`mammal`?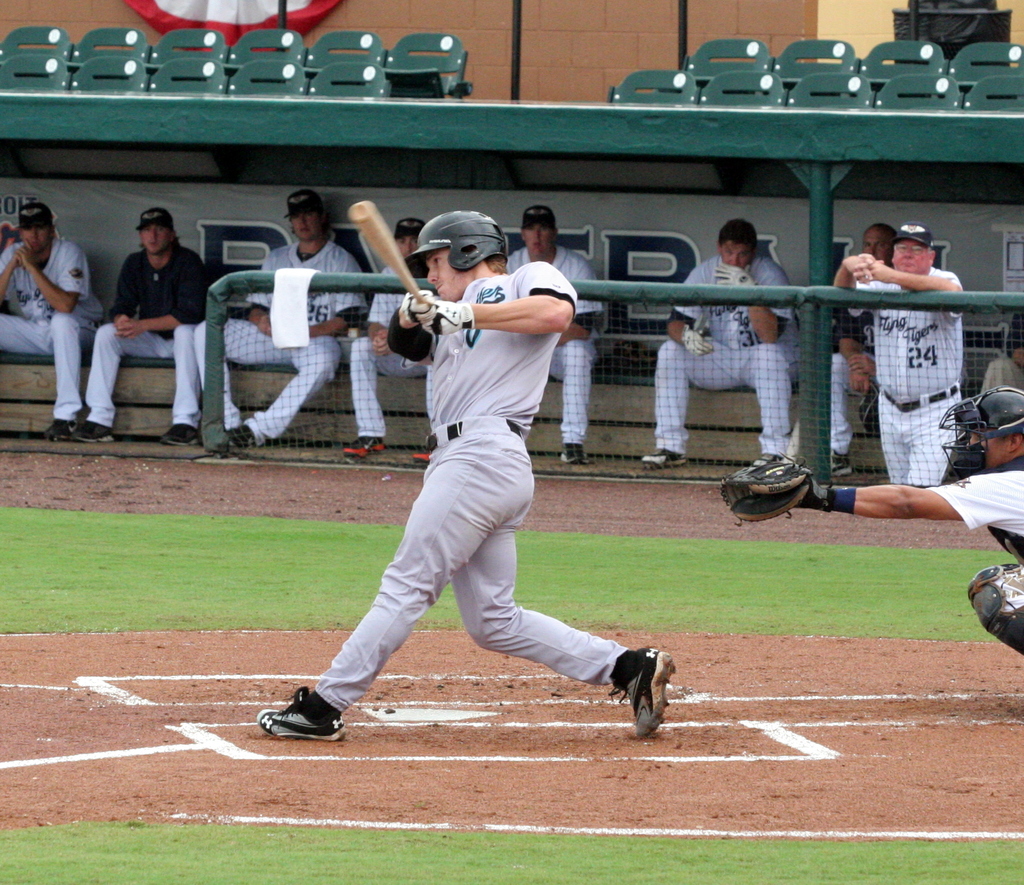
BBox(1, 200, 83, 437)
